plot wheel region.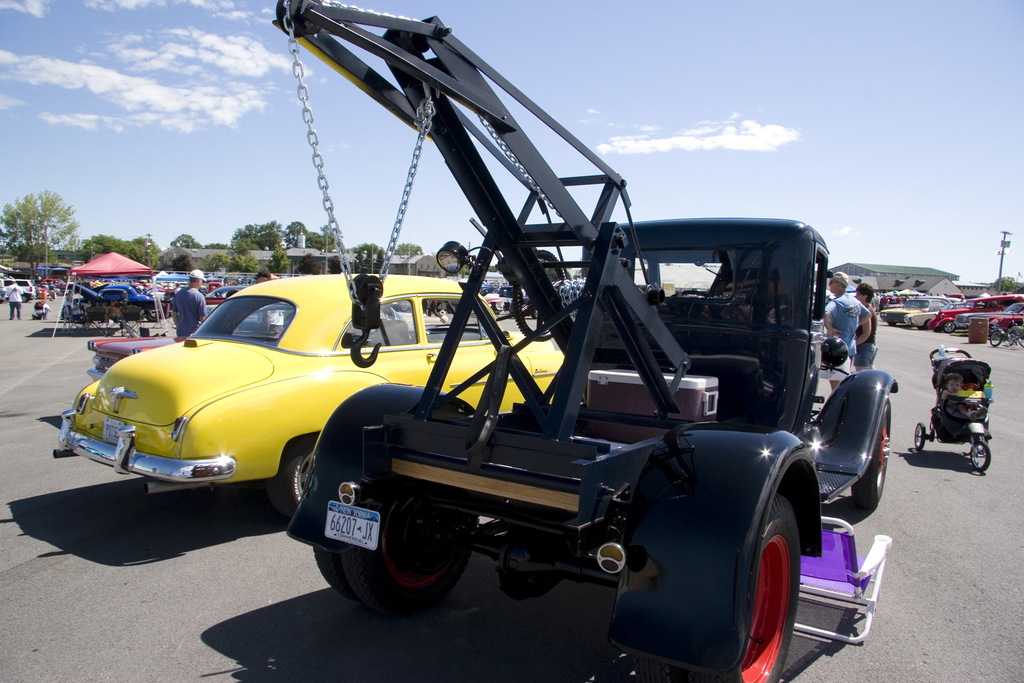
Plotted at detection(276, 441, 318, 513).
